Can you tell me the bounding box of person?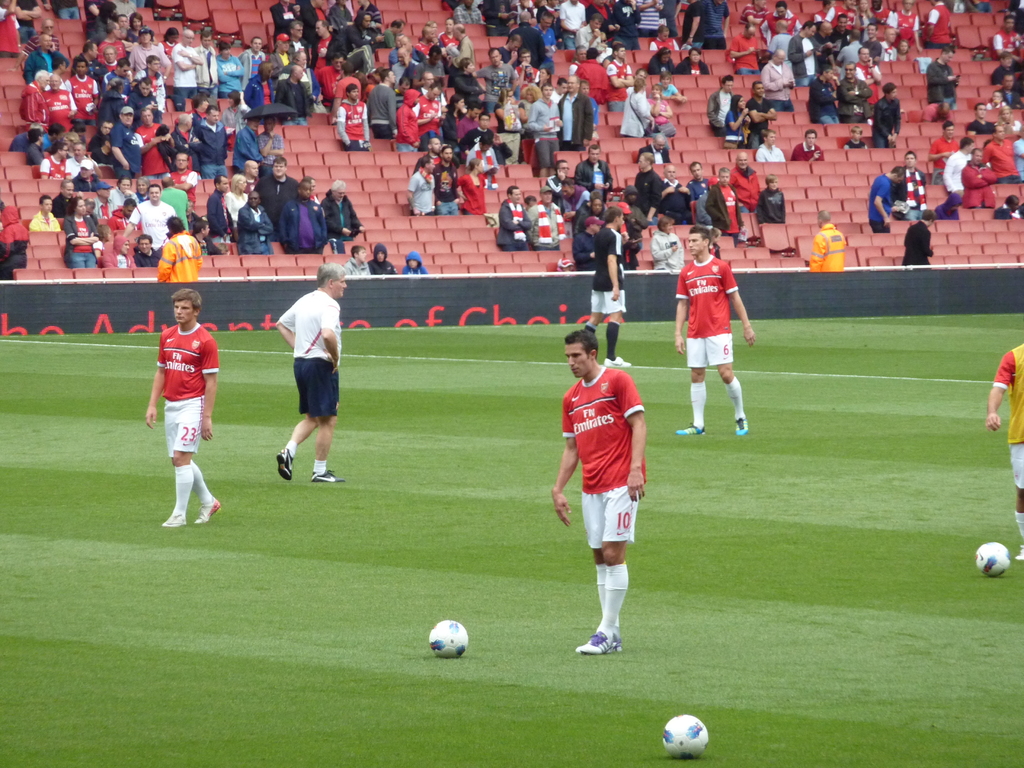
[x1=929, y1=45, x2=963, y2=109].
